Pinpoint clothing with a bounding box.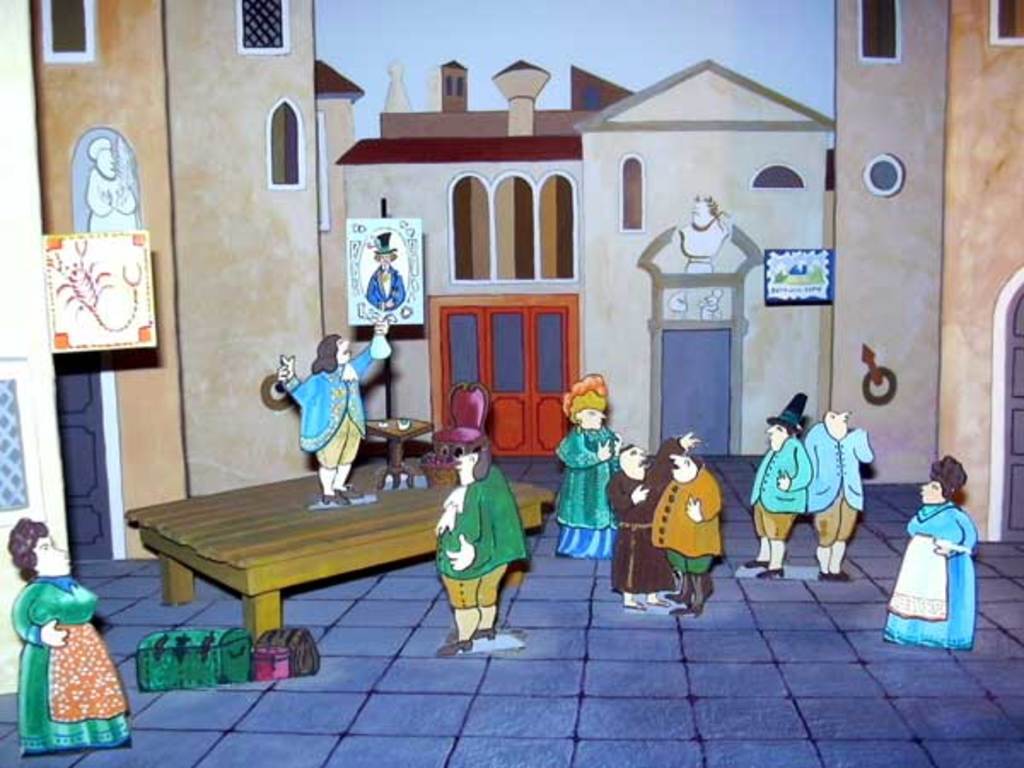
BBox(7, 577, 135, 759).
